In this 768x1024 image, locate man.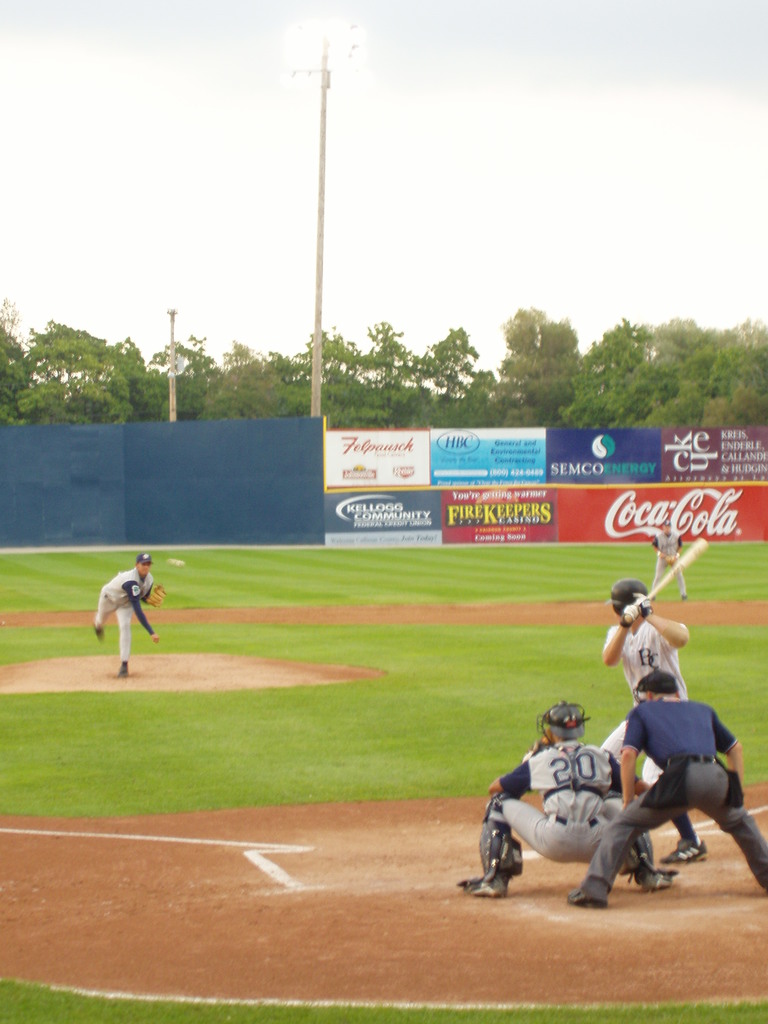
Bounding box: (566,669,767,906).
